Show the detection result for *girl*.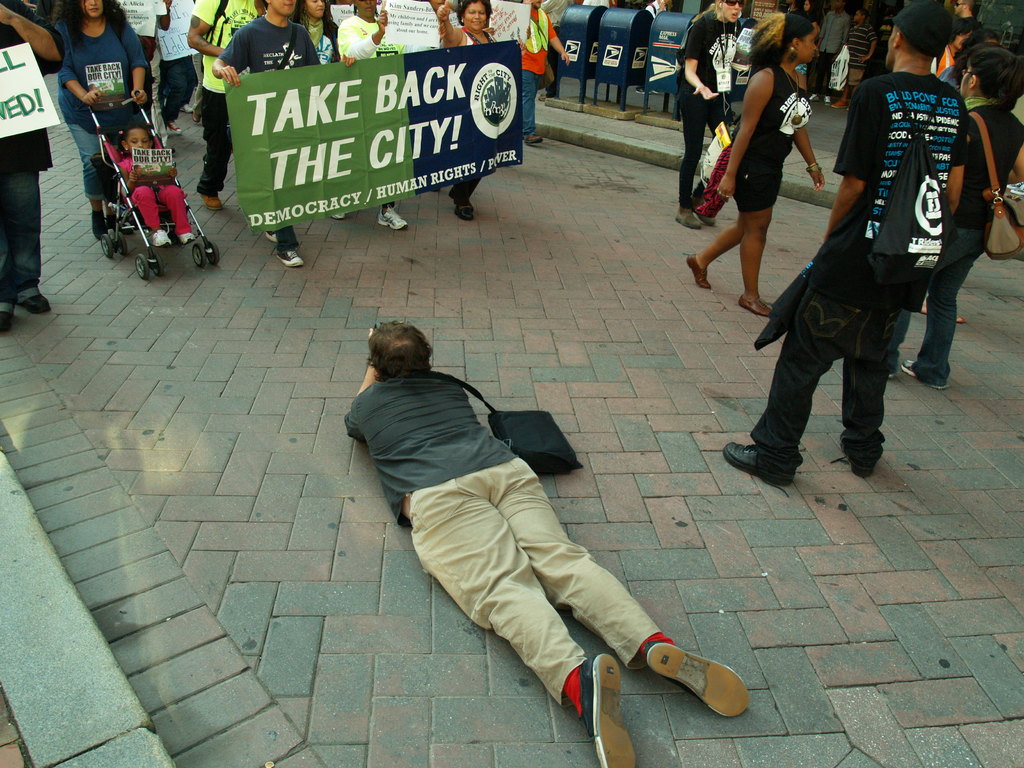
bbox(319, 0, 409, 221).
